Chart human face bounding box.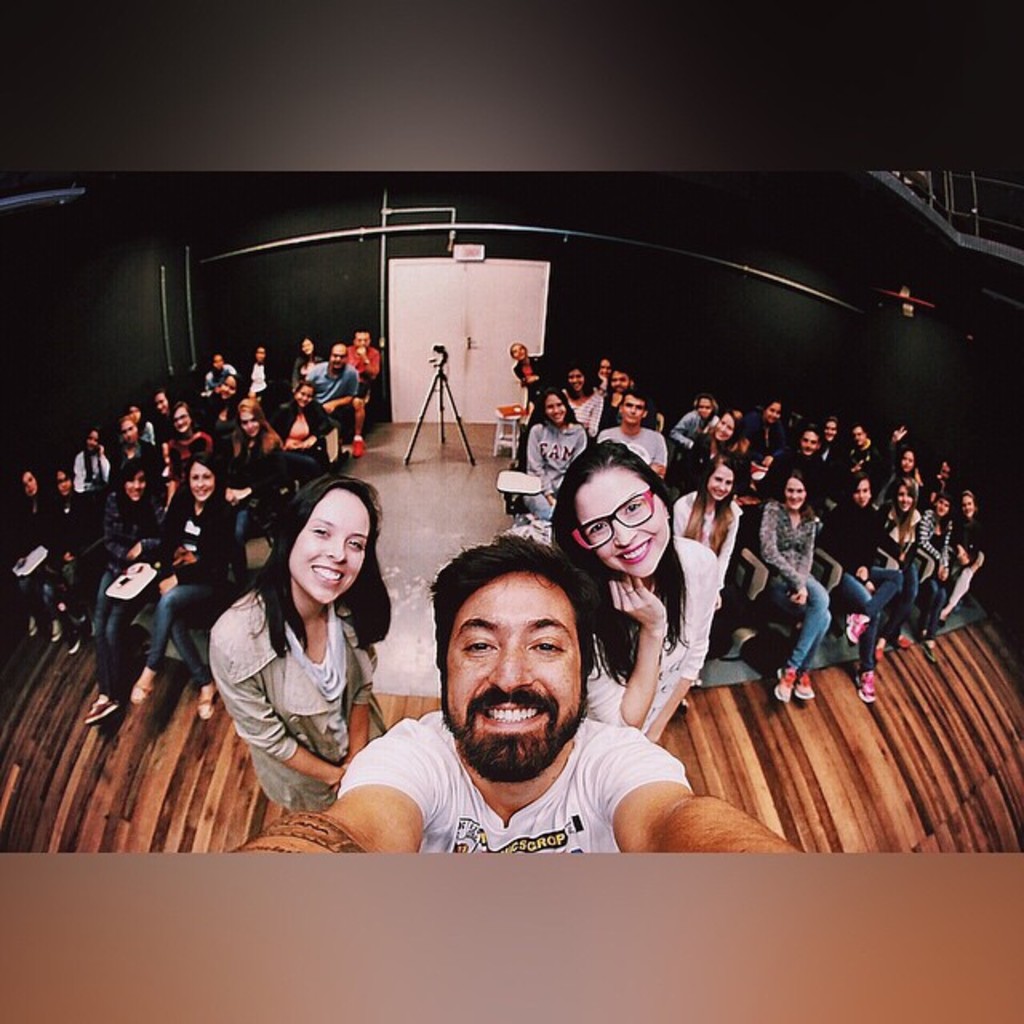
Charted: 573/466/675/576.
